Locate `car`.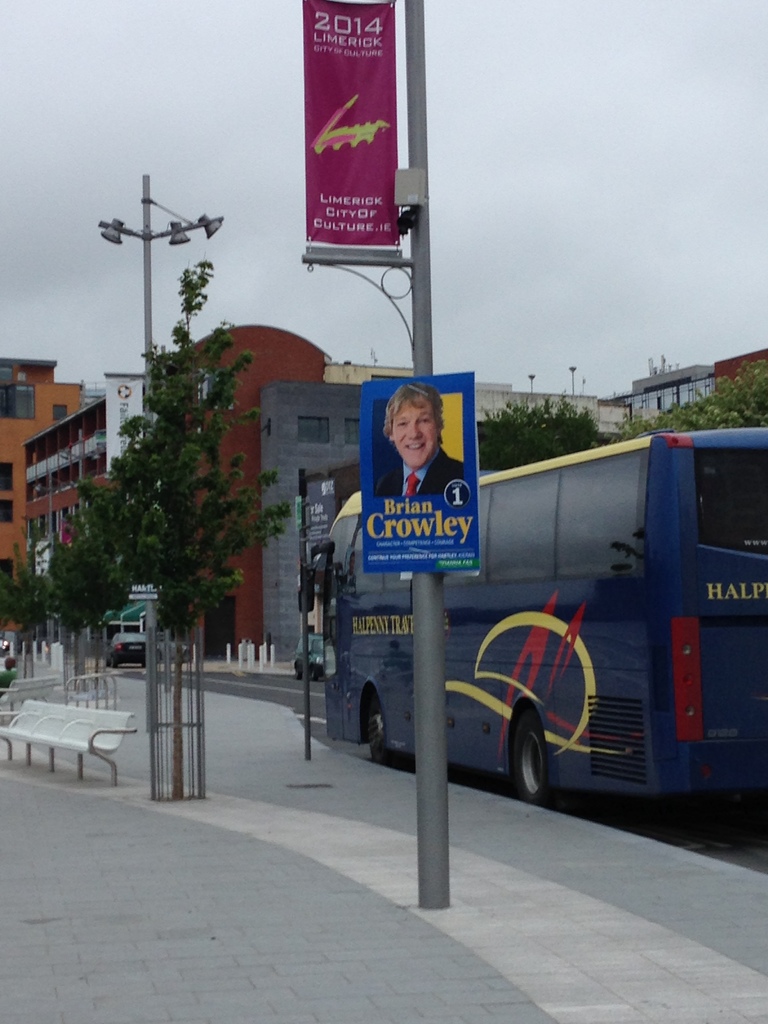
Bounding box: [0,634,10,655].
